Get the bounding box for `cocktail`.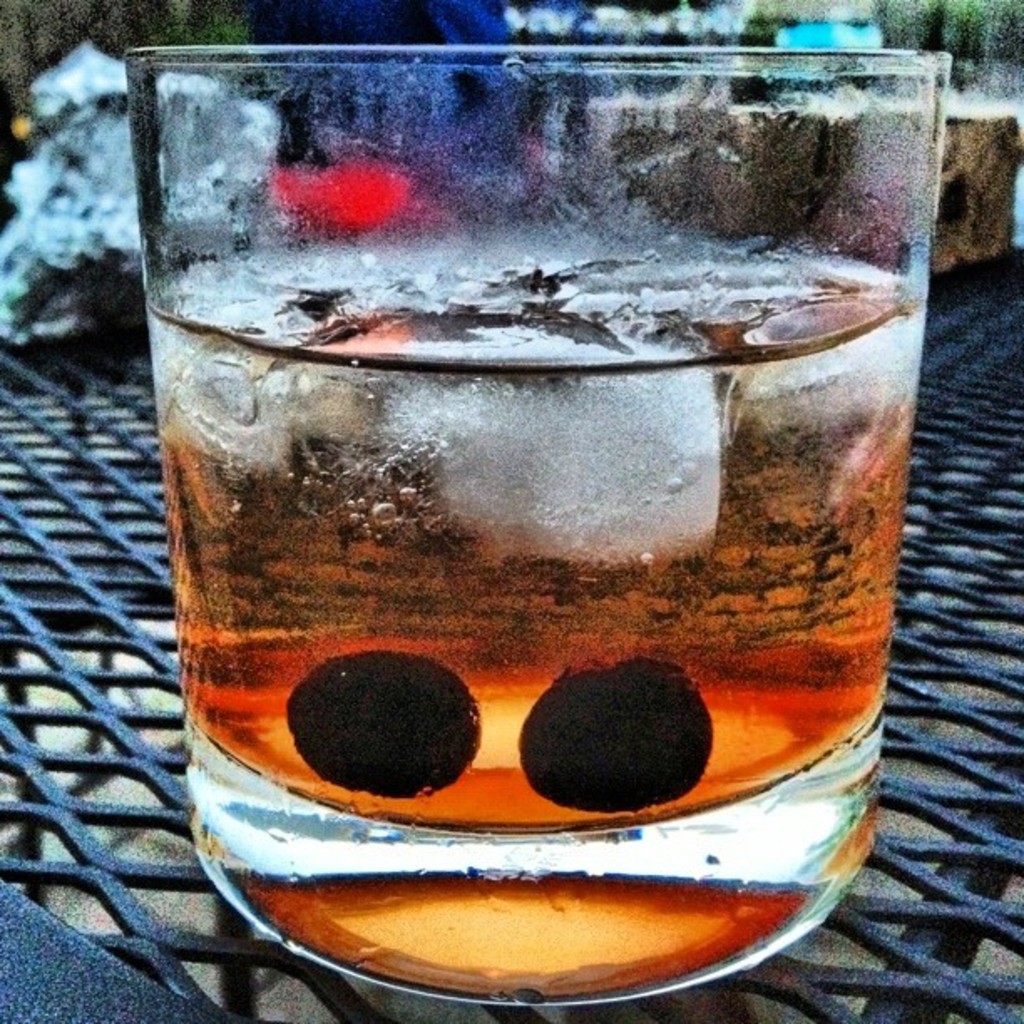
x1=139 y1=59 x2=944 y2=929.
